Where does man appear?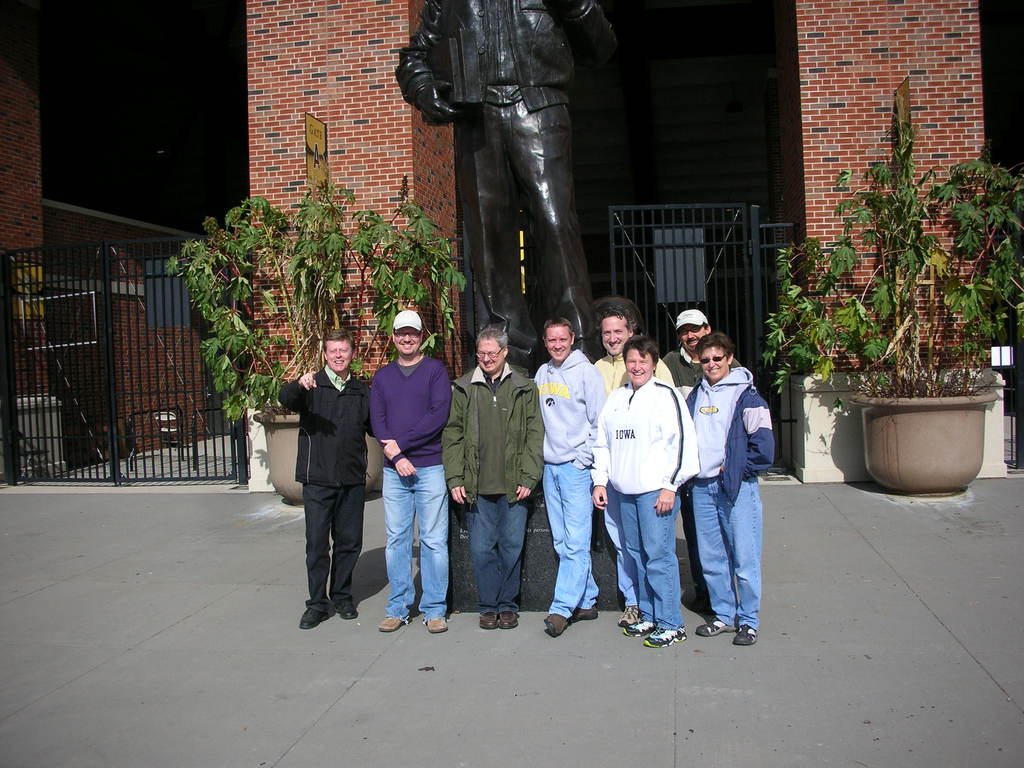
Appears at [280,336,376,635].
